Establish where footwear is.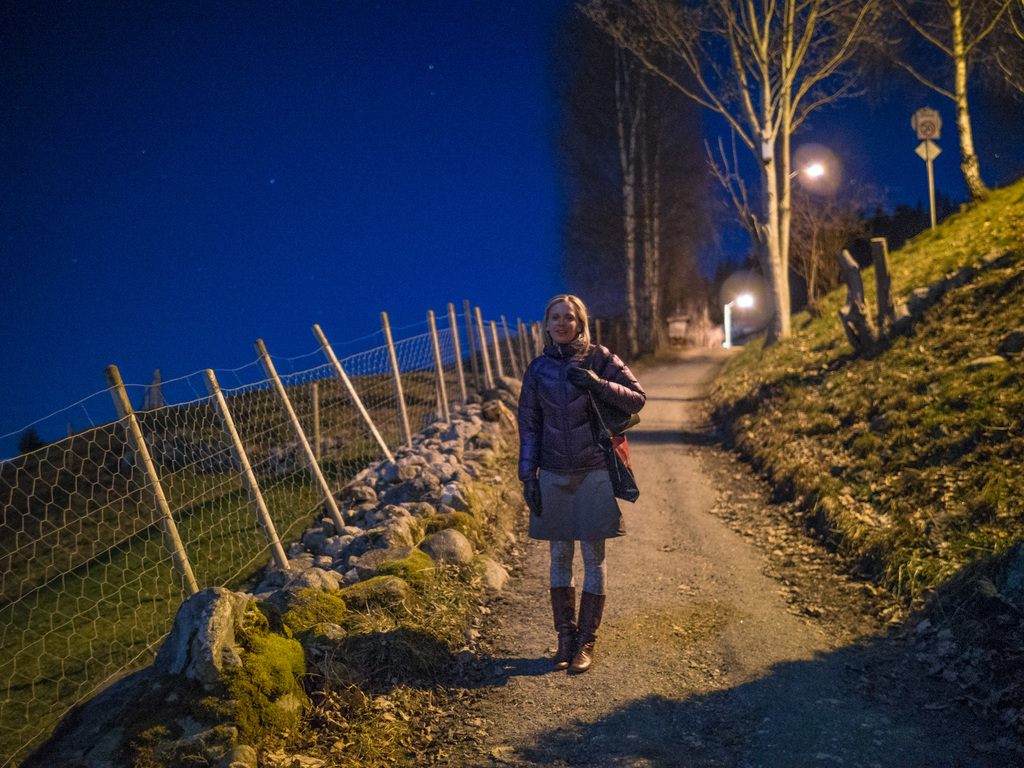
Established at region(548, 591, 577, 673).
